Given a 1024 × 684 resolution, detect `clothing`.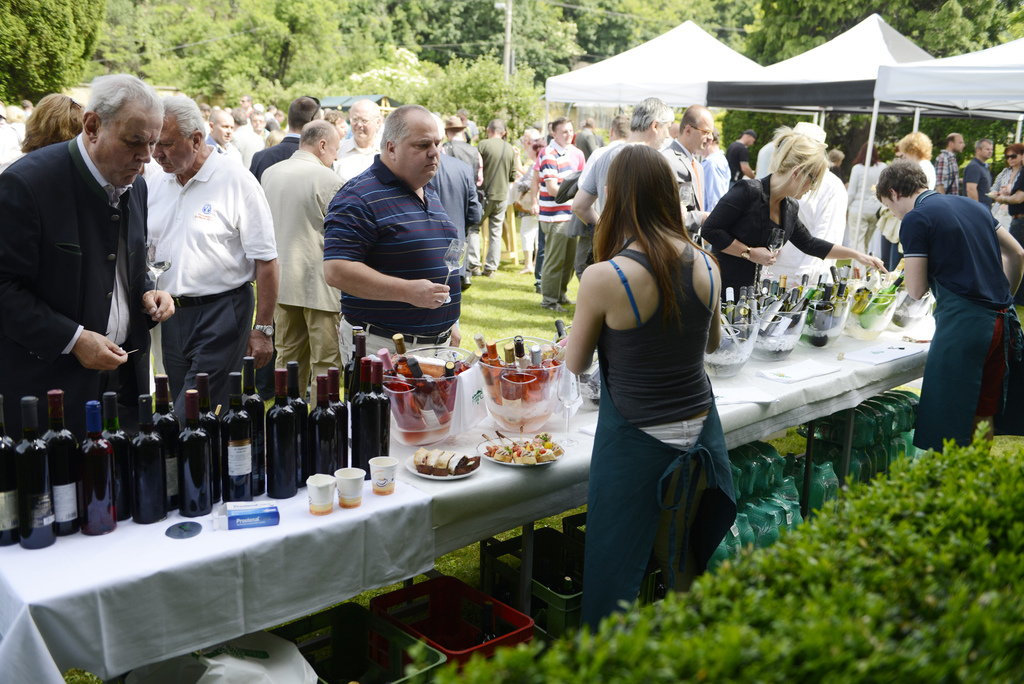
959:154:996:211.
